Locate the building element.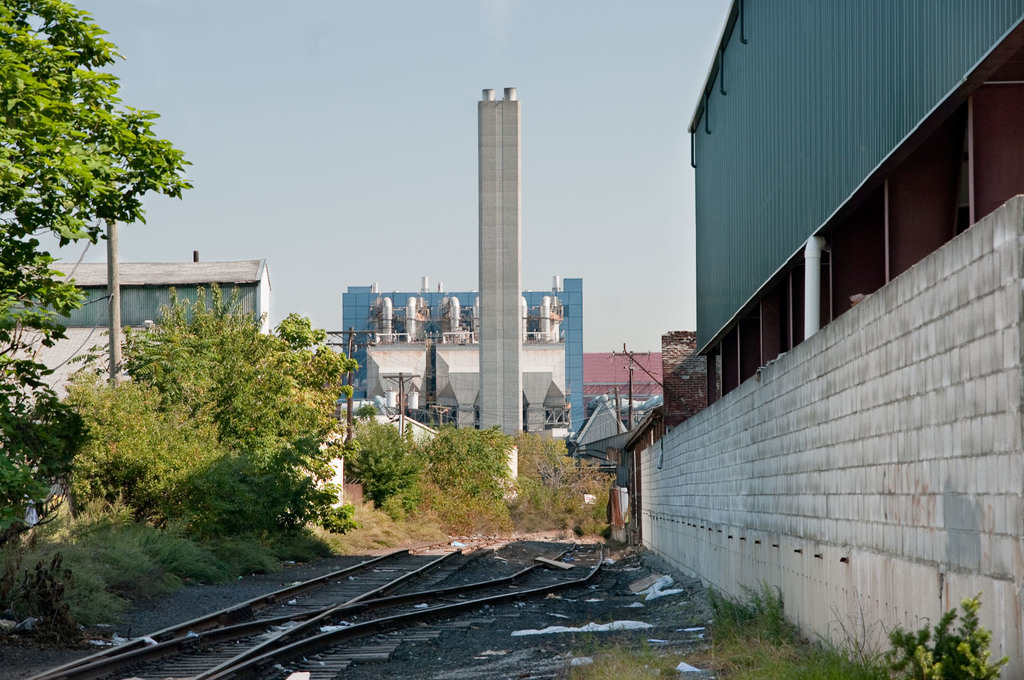
Element bbox: <bbox>644, 0, 1023, 679</bbox>.
